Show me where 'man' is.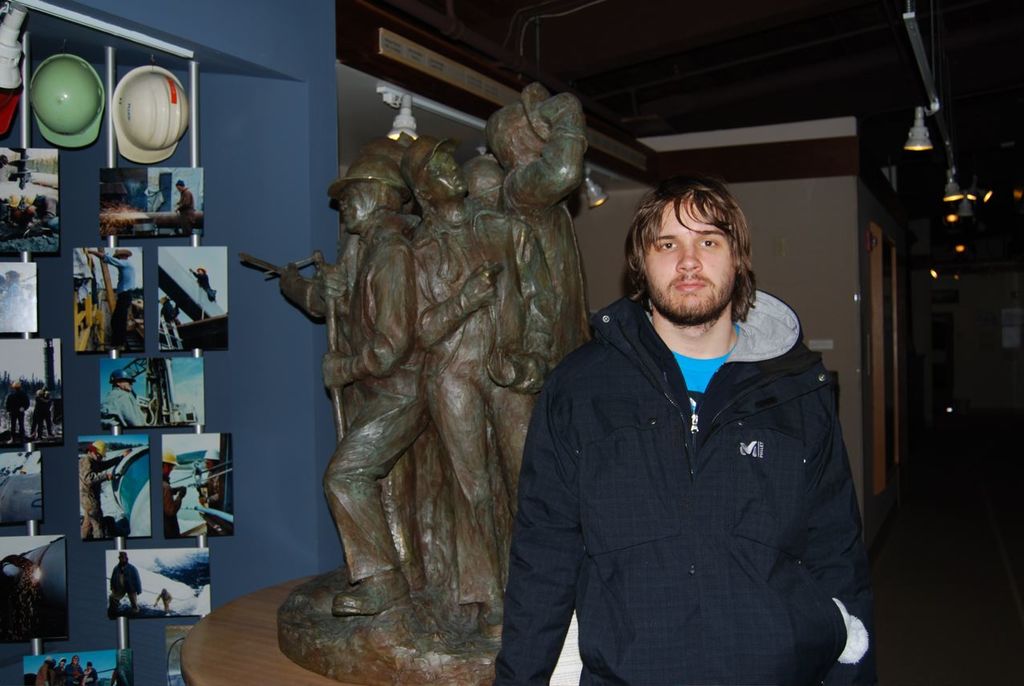
'man' is at <region>153, 591, 171, 611</region>.
